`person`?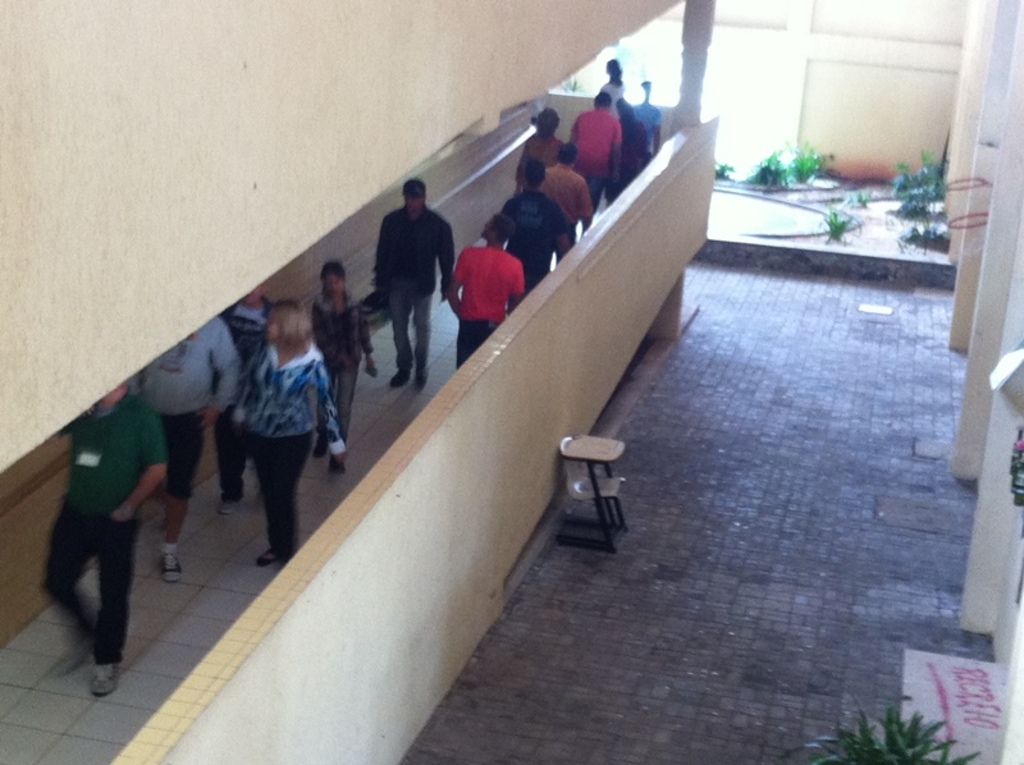
pyautogui.locateOnScreen(310, 257, 374, 472)
